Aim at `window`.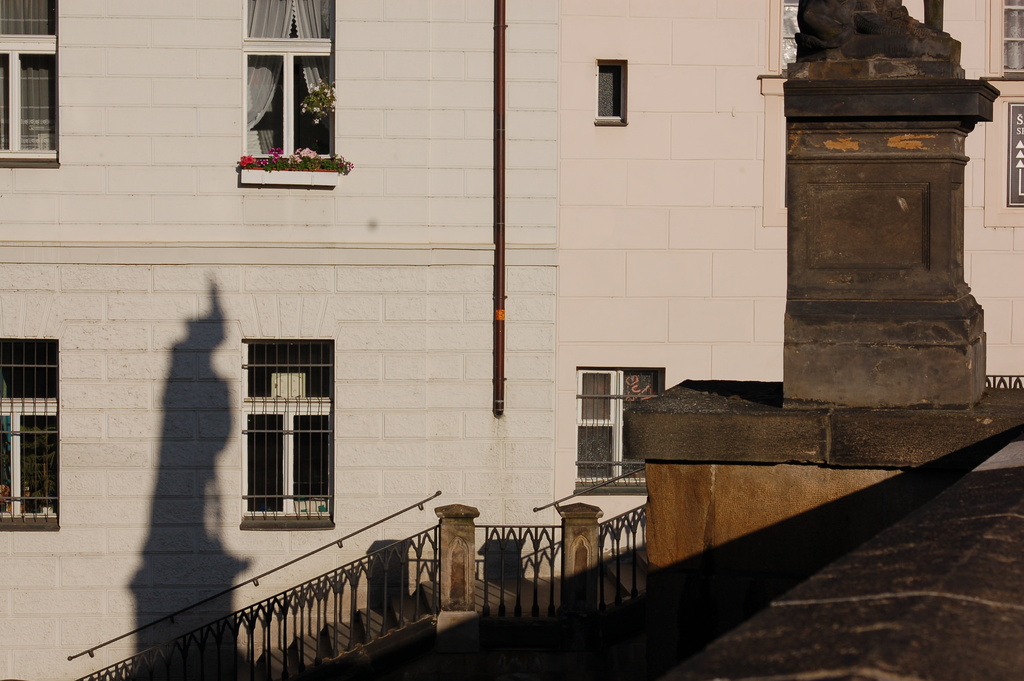
Aimed at bbox=(767, 0, 800, 72).
